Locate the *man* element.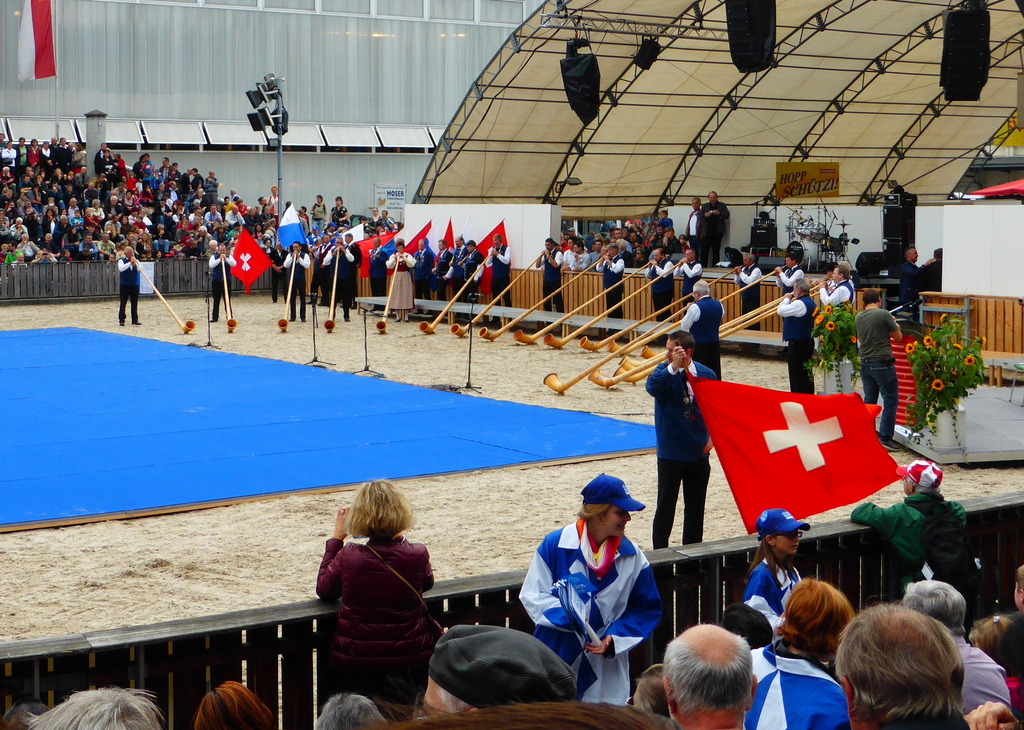
Element bbox: (434, 236, 454, 300).
